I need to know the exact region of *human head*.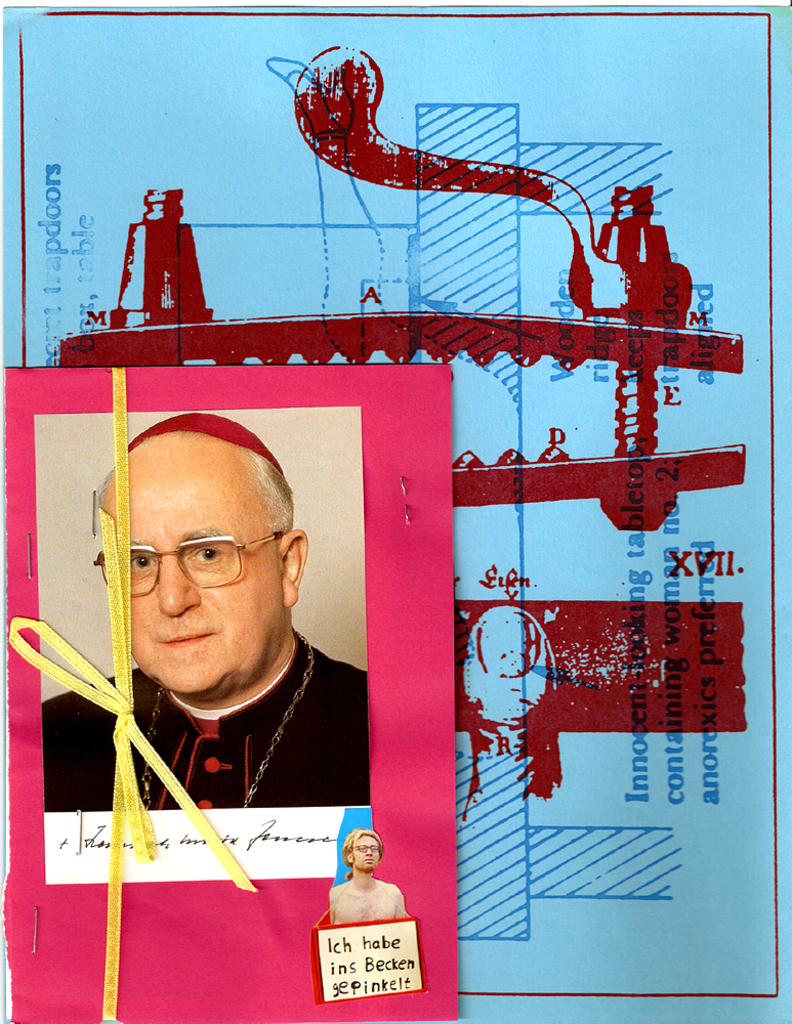
Region: BBox(119, 411, 300, 686).
